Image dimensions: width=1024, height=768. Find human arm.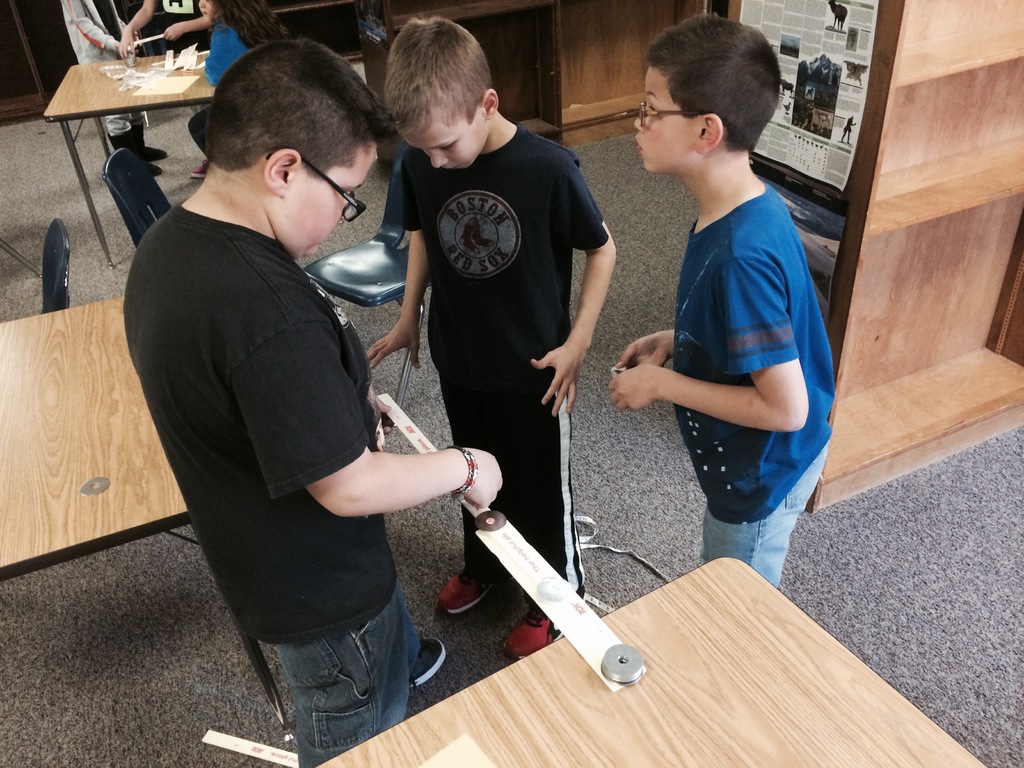
locate(167, 0, 216, 52).
